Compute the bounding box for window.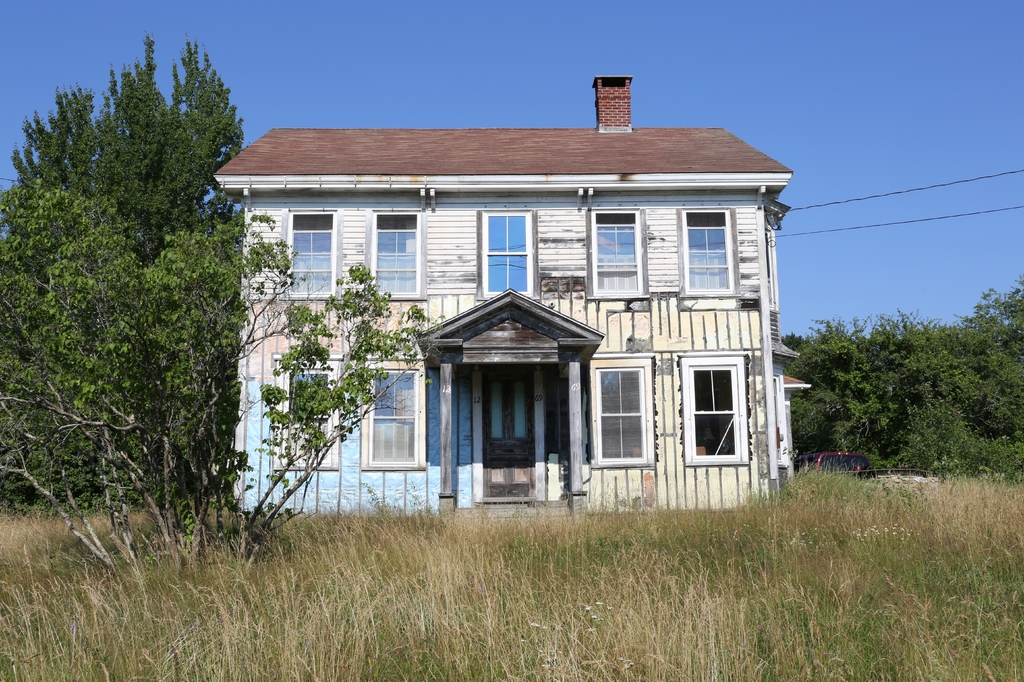
[x1=362, y1=367, x2=422, y2=469].
